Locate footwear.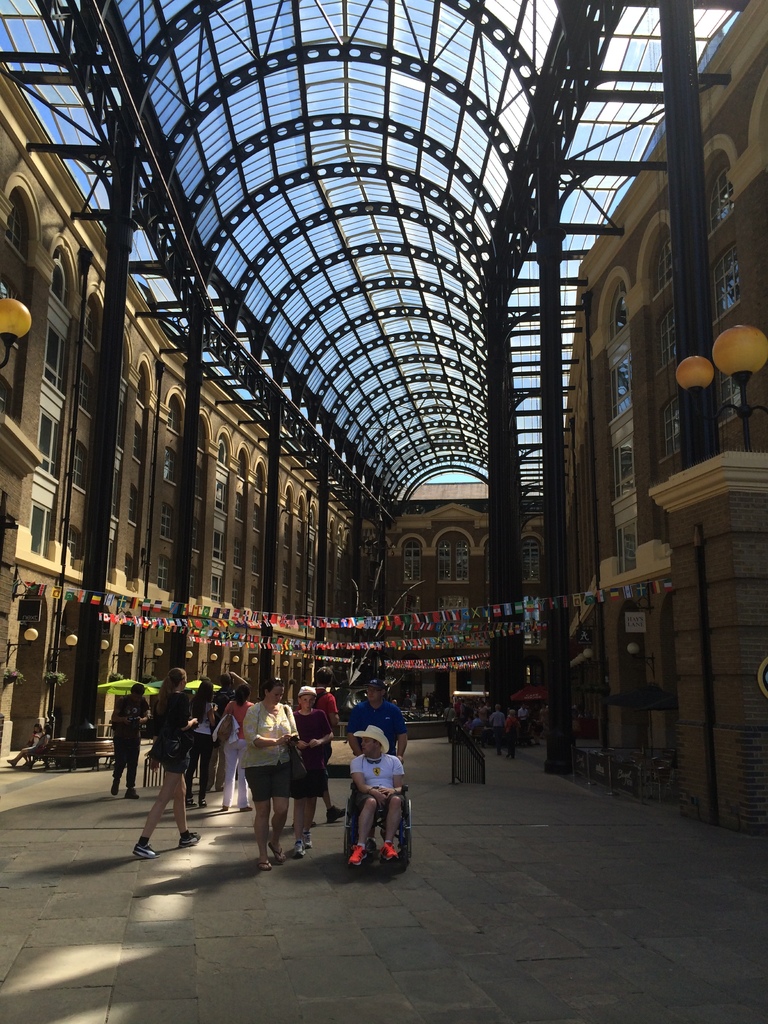
Bounding box: 347,844,367,864.
